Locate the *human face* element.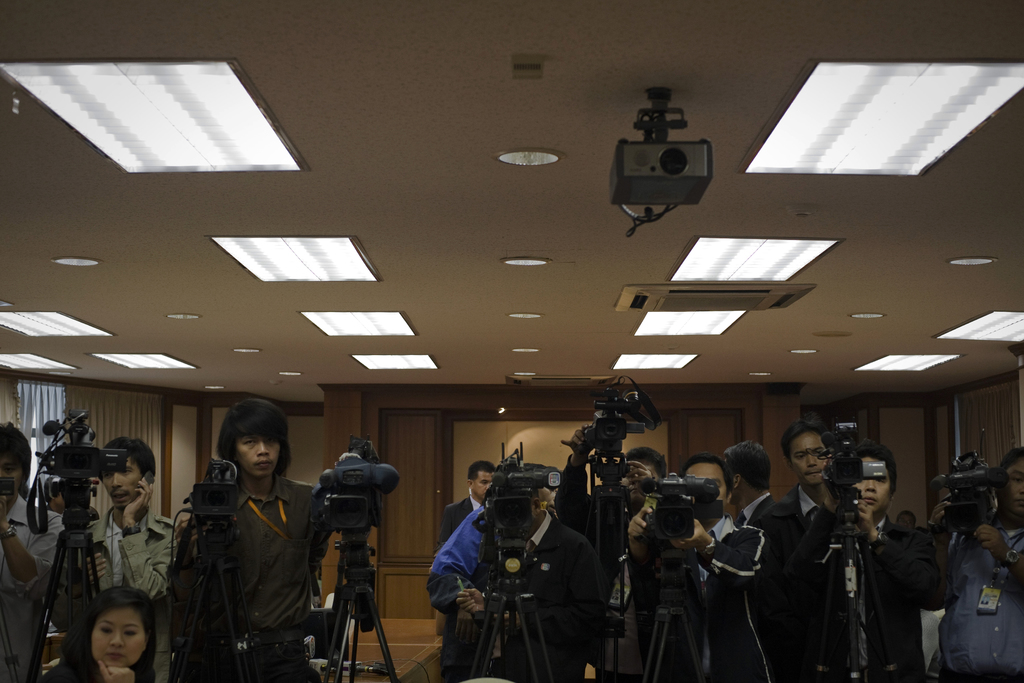
Element bbox: 472/467/500/498.
